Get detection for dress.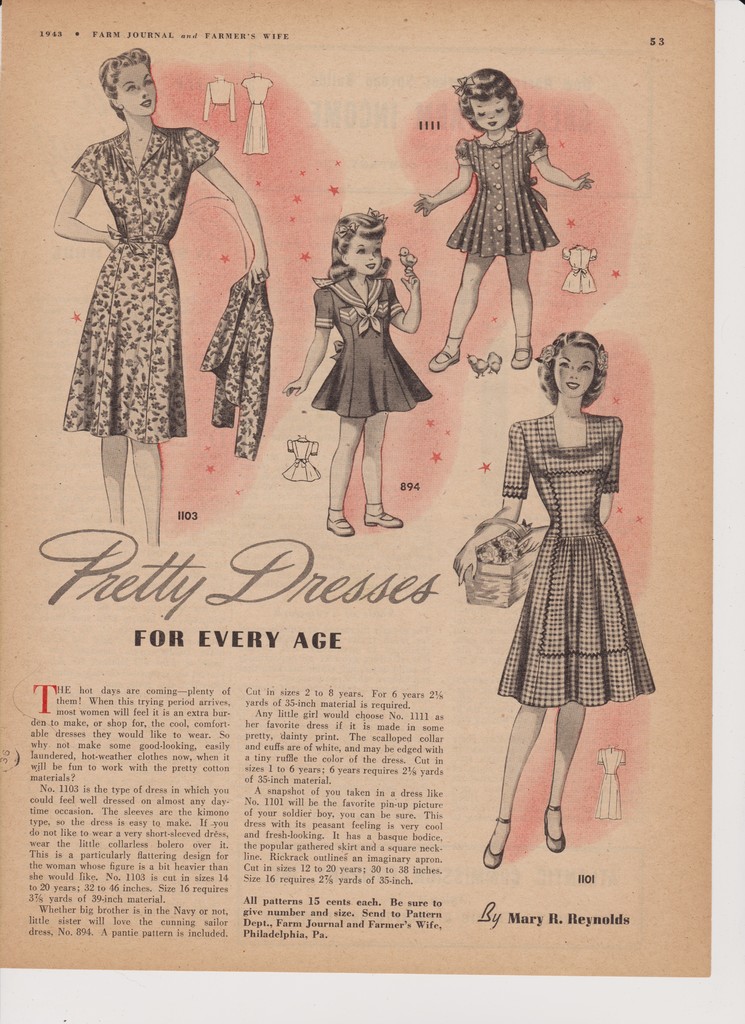
Detection: (61,125,217,440).
